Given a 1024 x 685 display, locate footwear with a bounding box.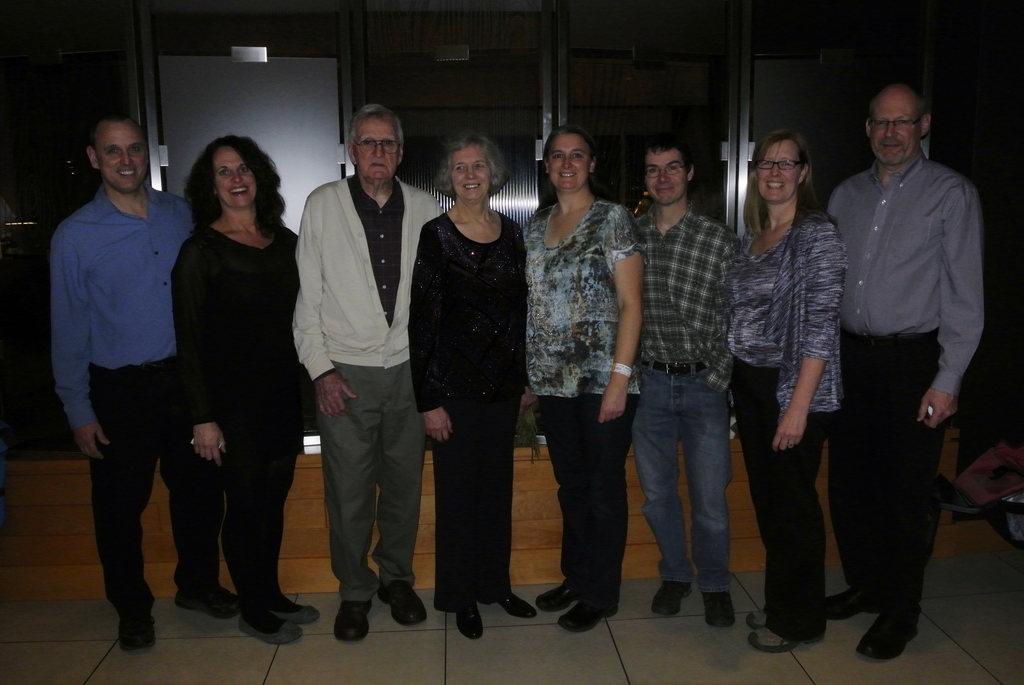
Located: bbox(536, 579, 581, 613).
